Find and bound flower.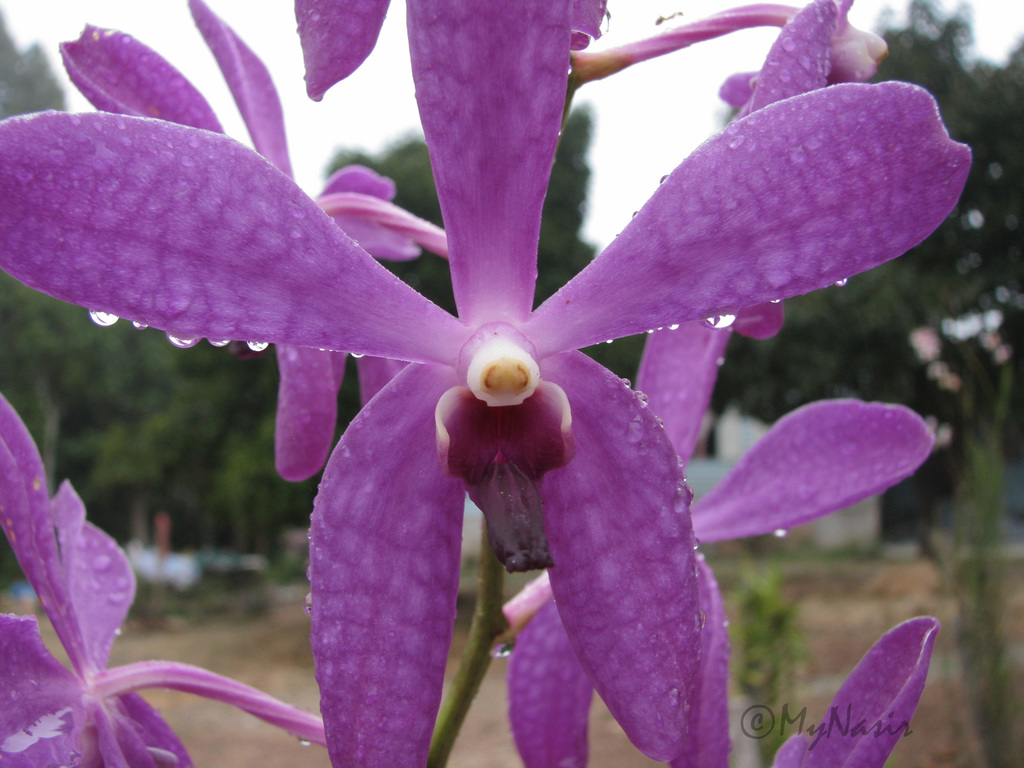
Bound: {"left": 768, "top": 616, "right": 933, "bottom": 767}.
